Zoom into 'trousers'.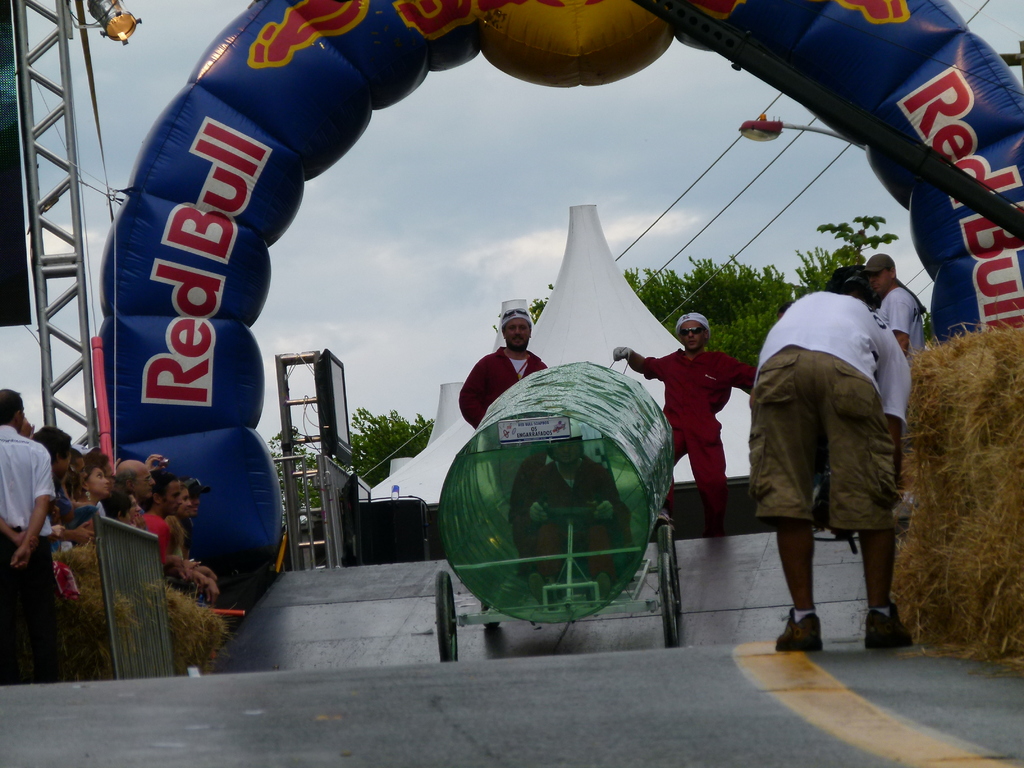
Zoom target: <box>0,525,56,662</box>.
